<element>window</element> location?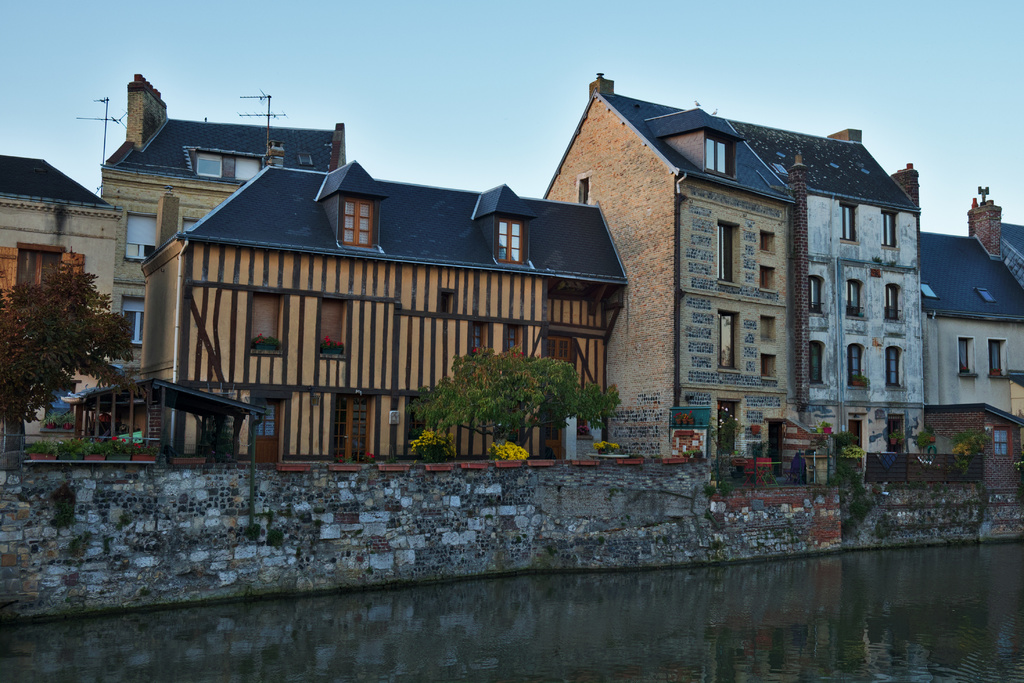
[left=889, top=343, right=904, bottom=384]
